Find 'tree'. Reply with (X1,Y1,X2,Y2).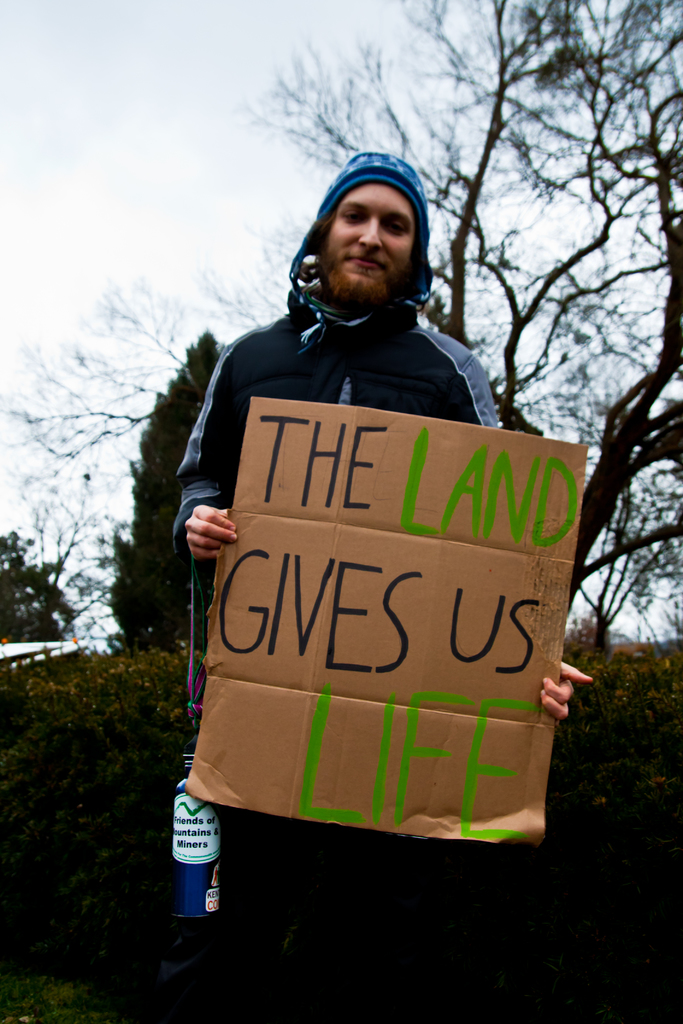
(0,529,71,660).
